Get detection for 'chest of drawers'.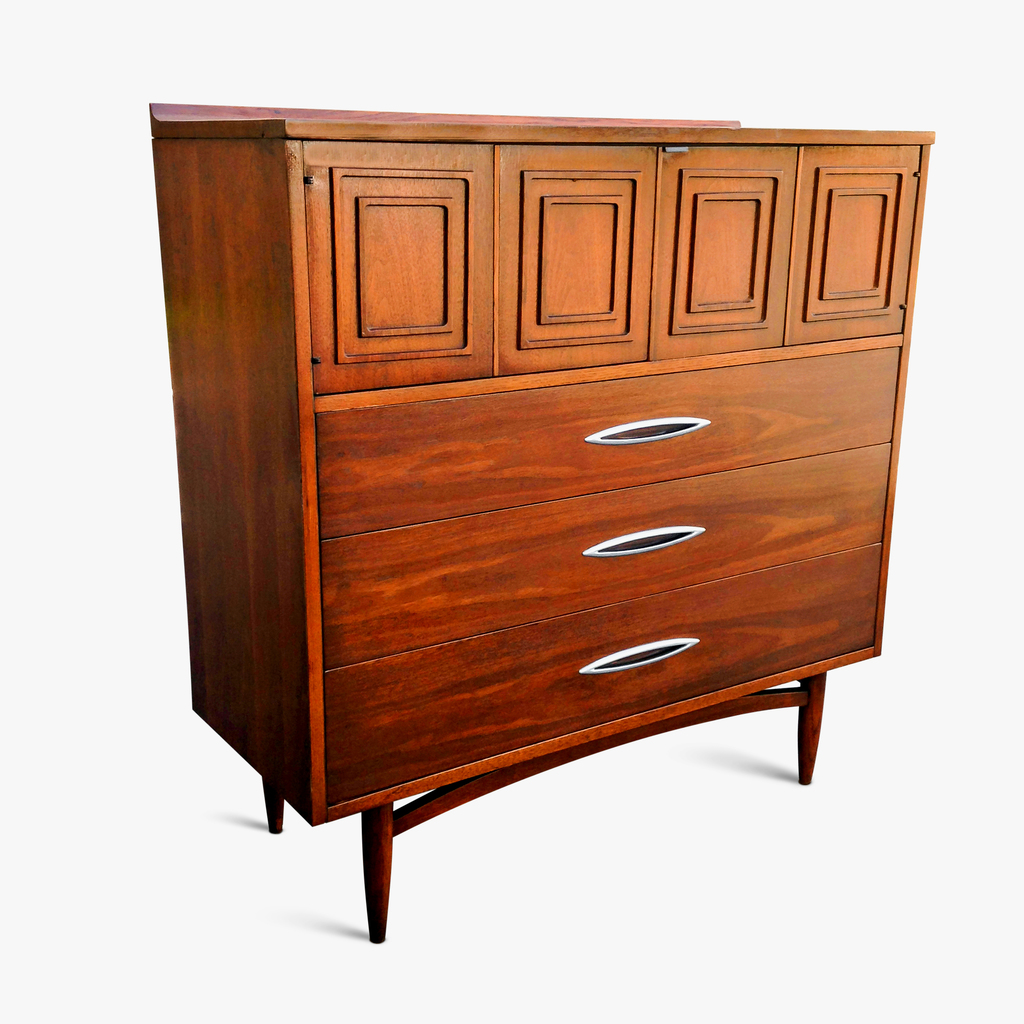
Detection: 147:101:934:944.
